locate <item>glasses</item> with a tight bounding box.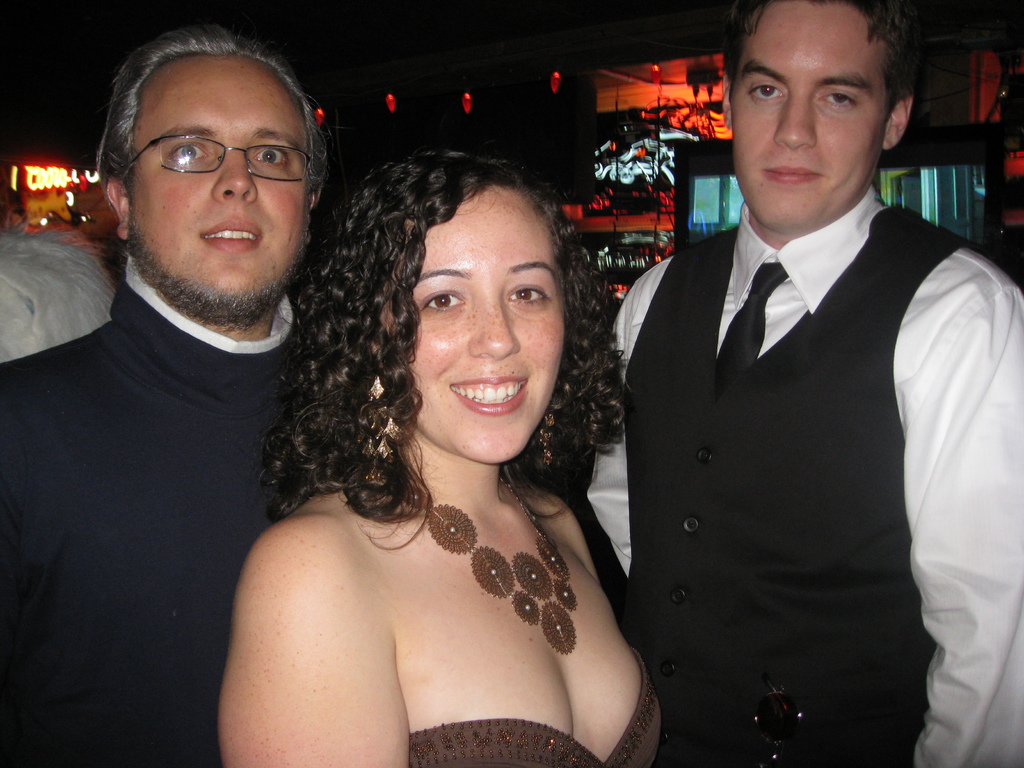
(left=115, top=112, right=317, bottom=186).
